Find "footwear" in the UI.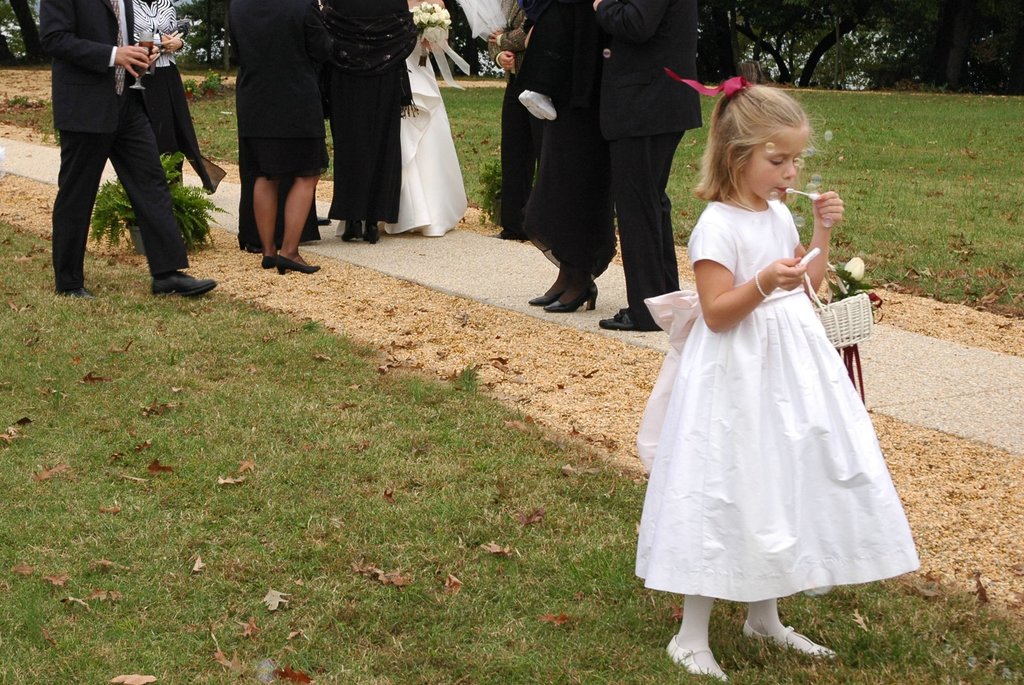
UI element at rect(318, 211, 331, 227).
